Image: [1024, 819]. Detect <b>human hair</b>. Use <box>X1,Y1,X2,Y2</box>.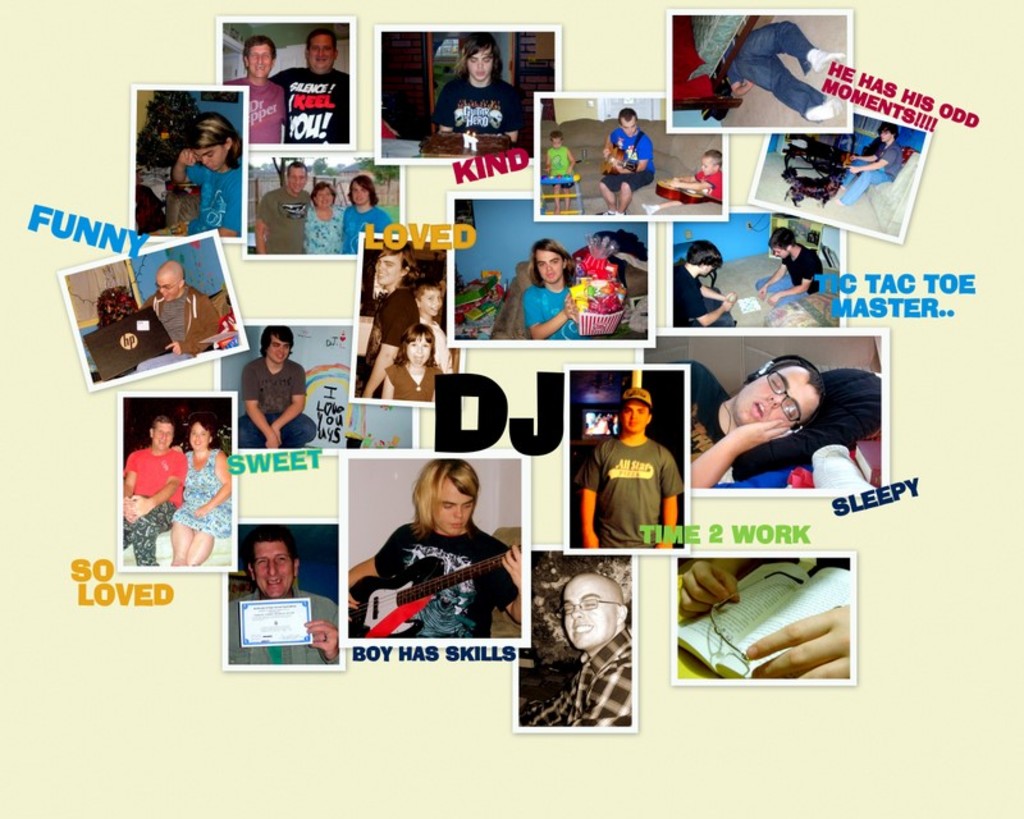
<box>527,238,573,289</box>.
